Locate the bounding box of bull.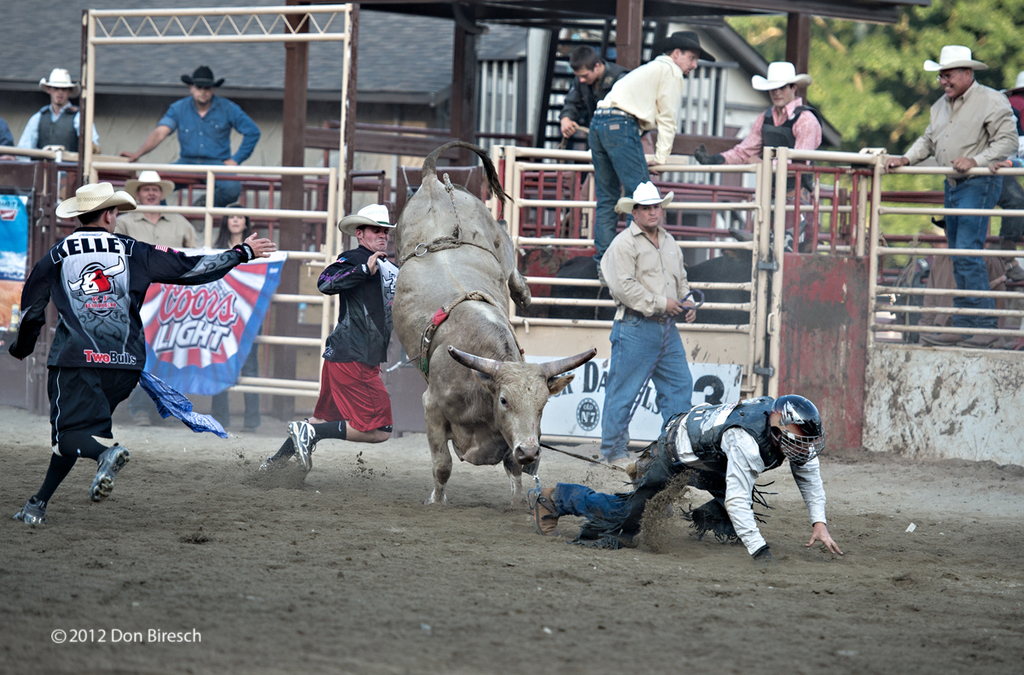
Bounding box: 676/219/802/326.
